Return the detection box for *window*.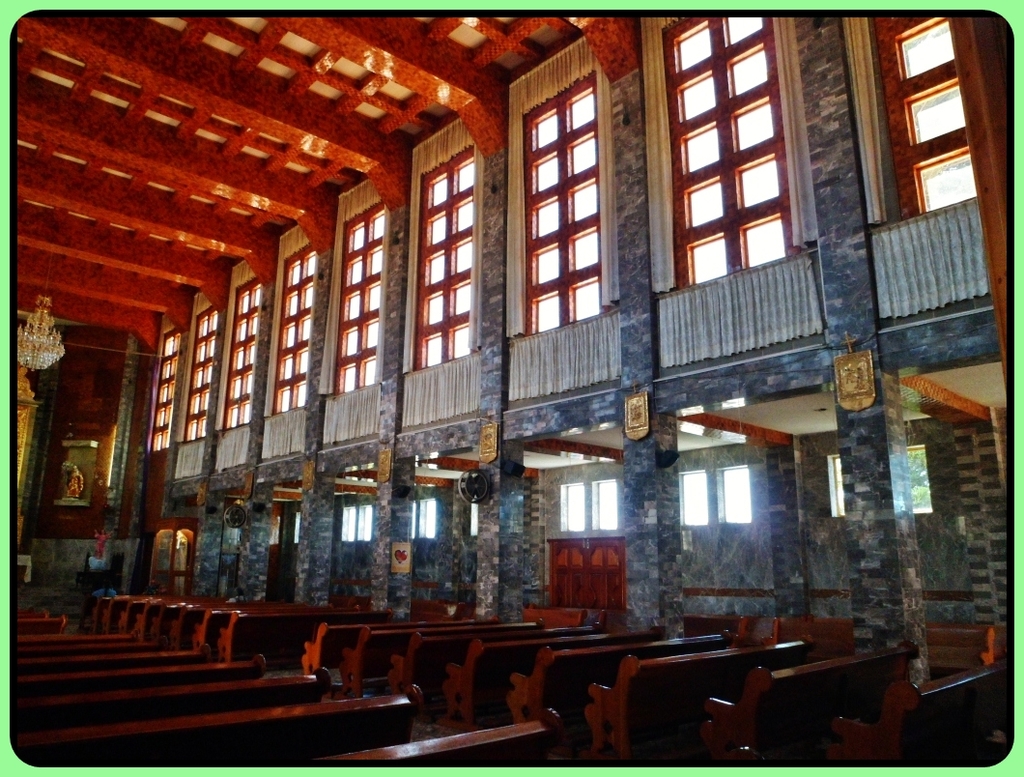
(left=411, top=116, right=473, bottom=374).
